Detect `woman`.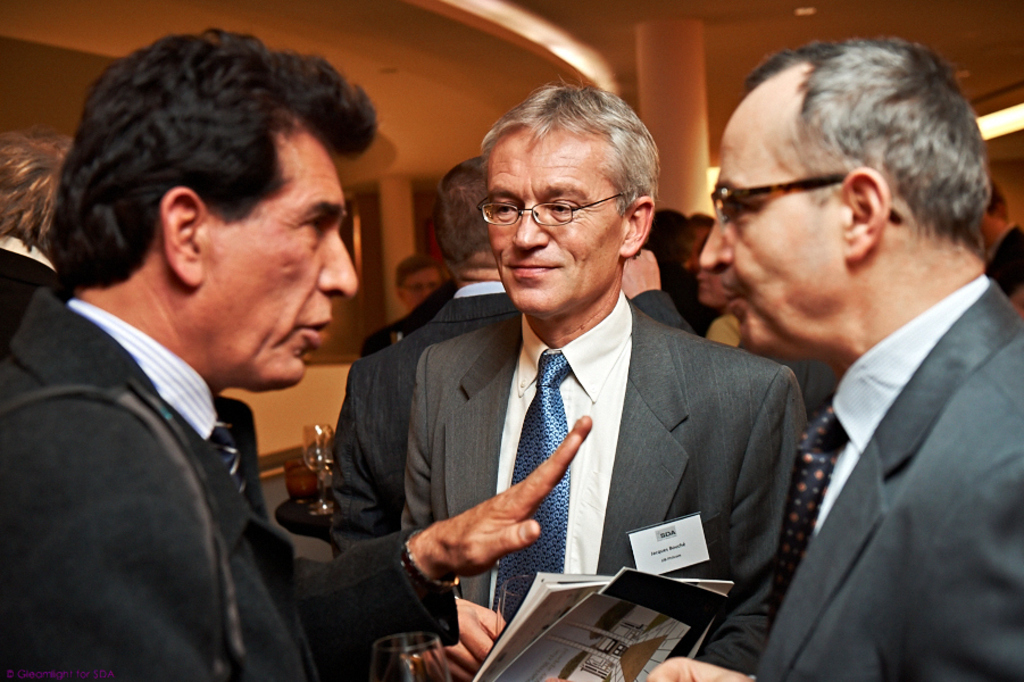
Detected at select_region(704, 261, 744, 350).
